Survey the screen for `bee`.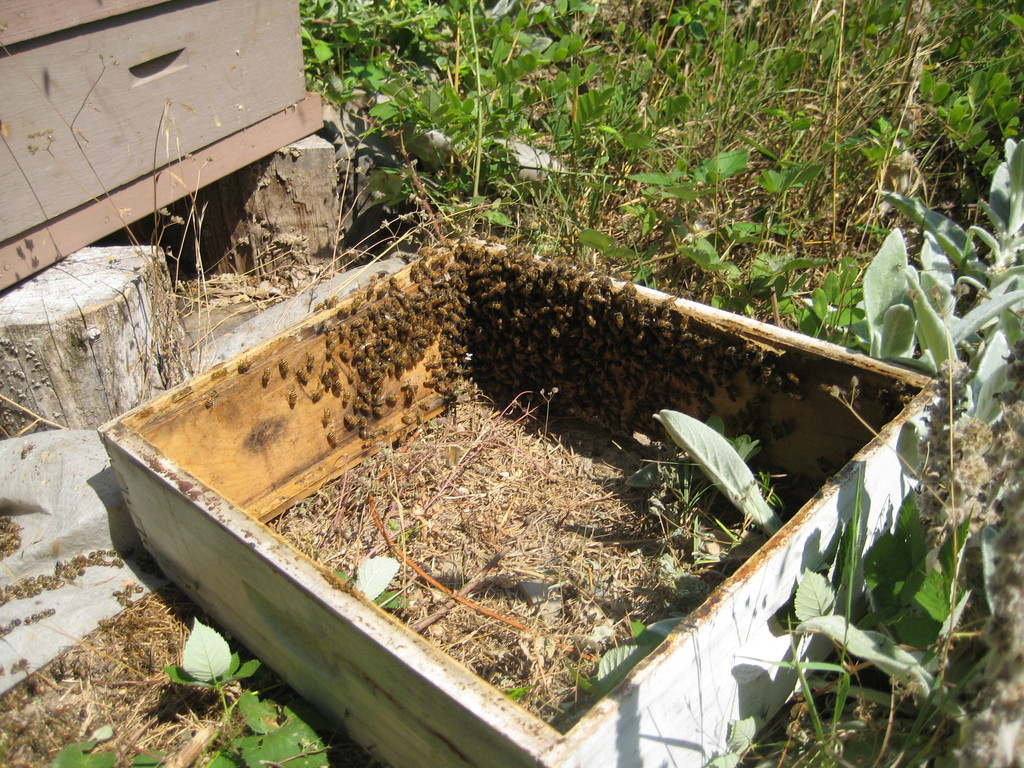
Survey found: x1=328 y1=331 x2=332 y2=343.
